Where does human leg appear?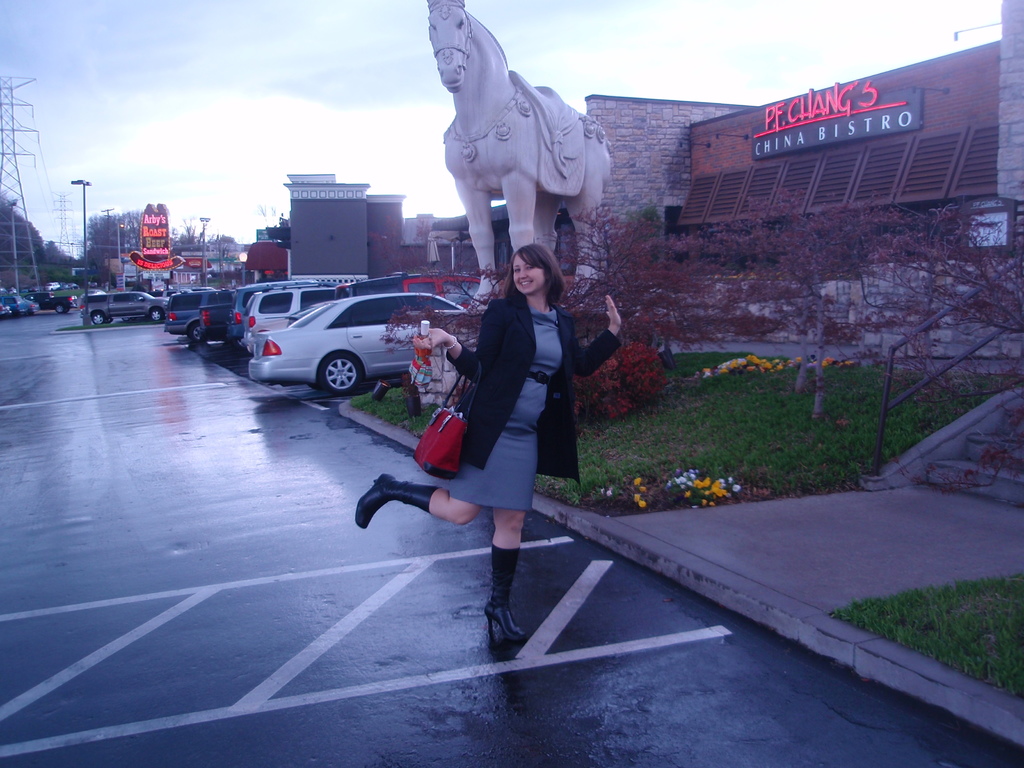
Appears at <region>497, 509, 526, 648</region>.
